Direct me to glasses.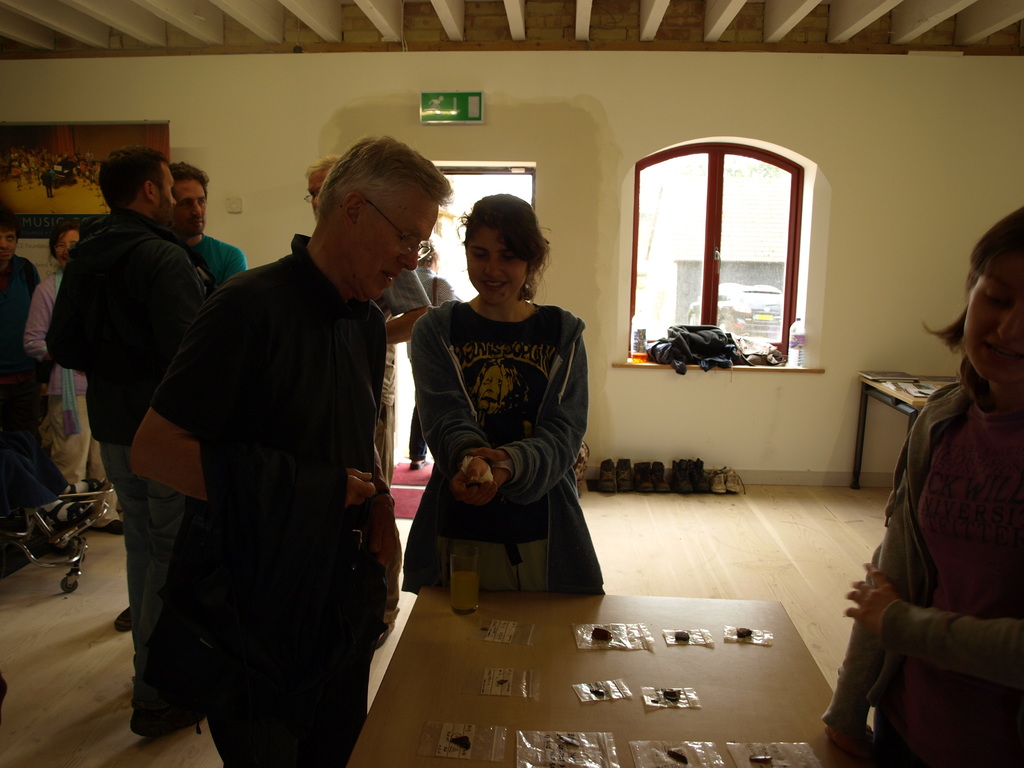
Direction: x1=367, y1=189, x2=436, y2=268.
